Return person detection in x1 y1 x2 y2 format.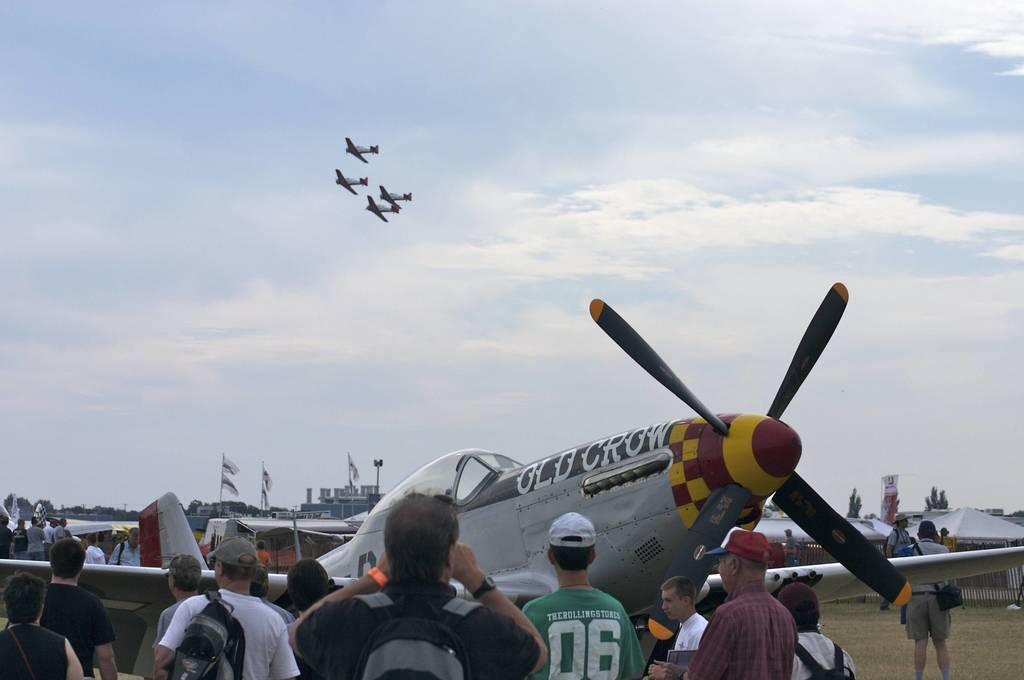
518 515 644 679.
